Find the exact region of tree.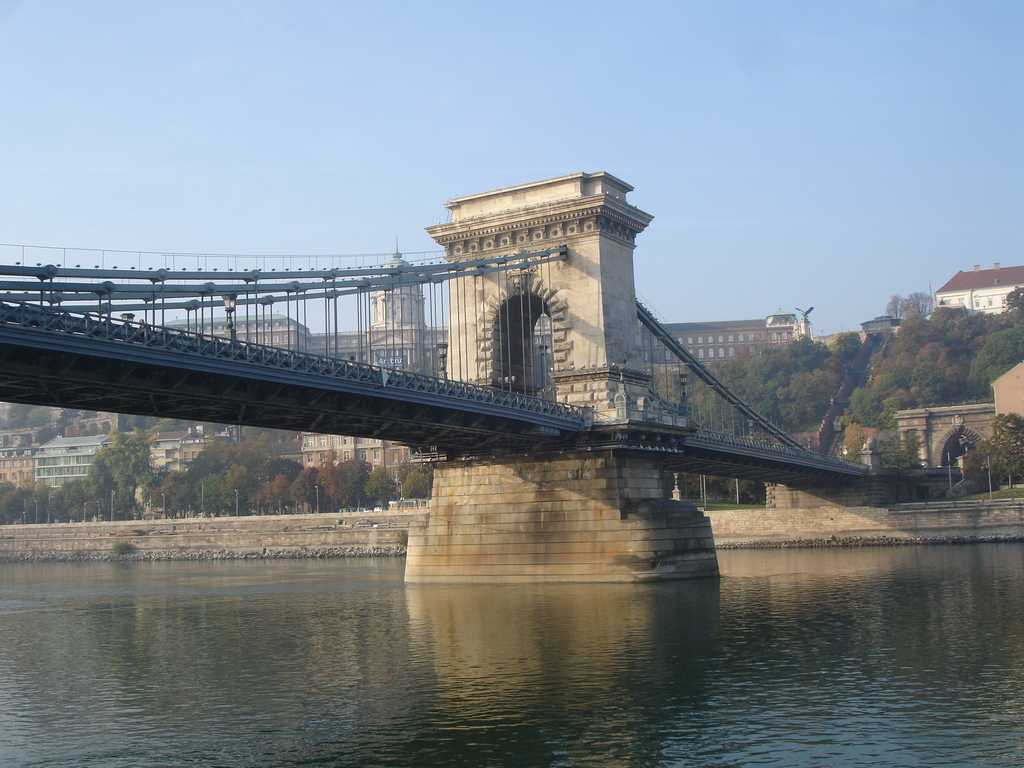
Exact region: rect(68, 483, 88, 516).
